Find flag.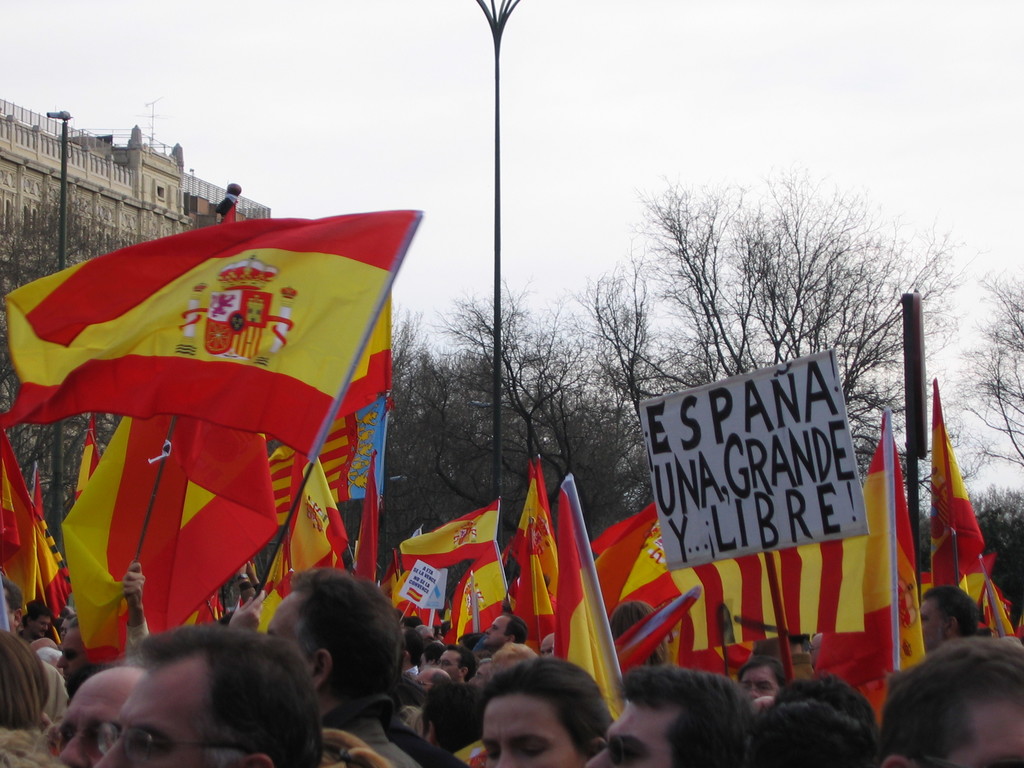
61:413:110:639.
